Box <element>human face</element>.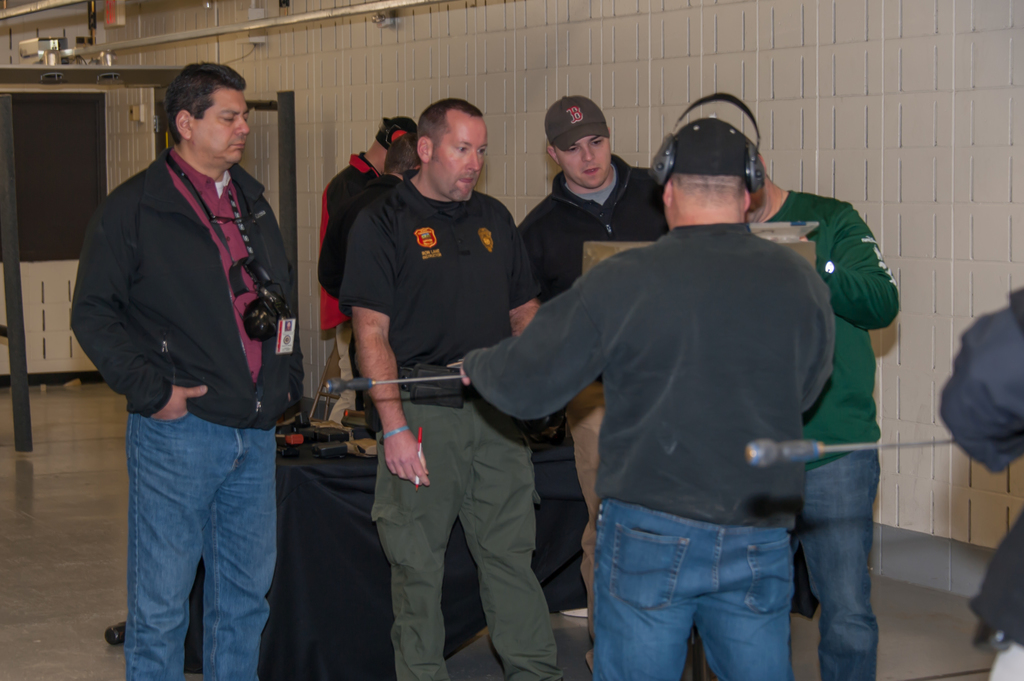
bbox=(431, 111, 490, 209).
